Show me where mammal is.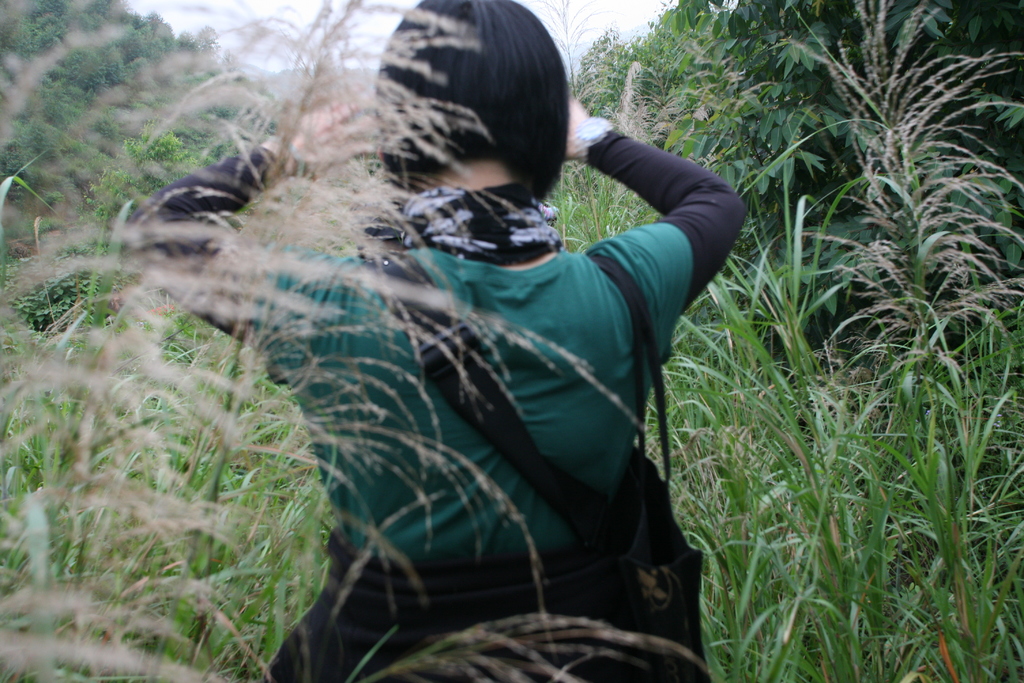
mammal is at [33,31,793,630].
